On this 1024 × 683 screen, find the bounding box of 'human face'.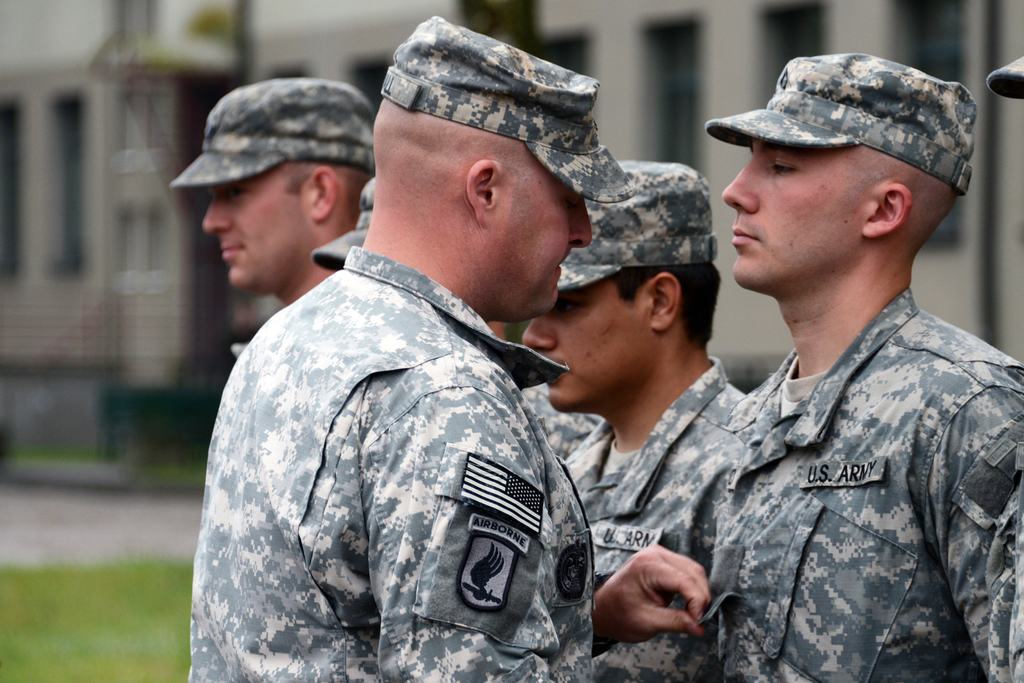
Bounding box: 519/306/650/415.
